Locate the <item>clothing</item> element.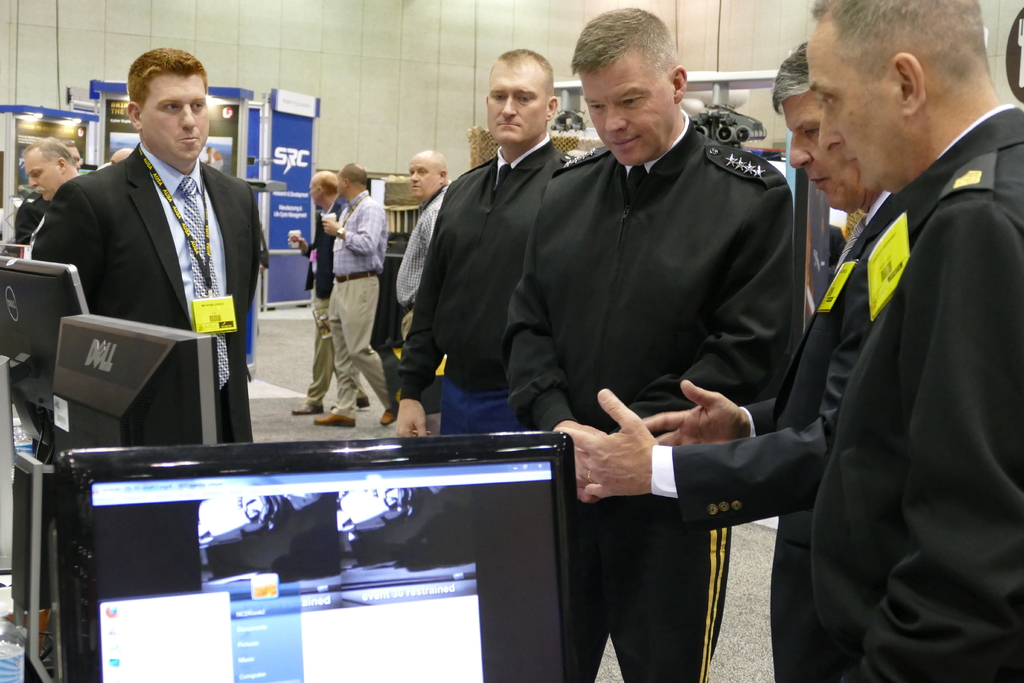
Element bbox: bbox(326, 188, 396, 413).
